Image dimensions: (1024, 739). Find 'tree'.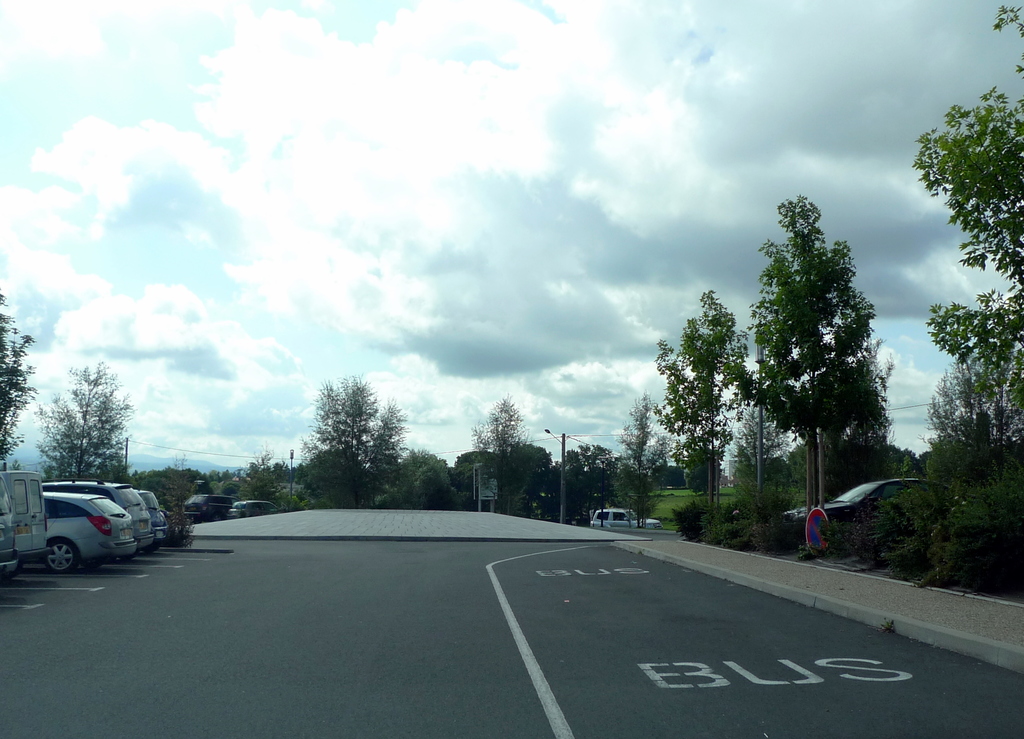
467:394:530:520.
